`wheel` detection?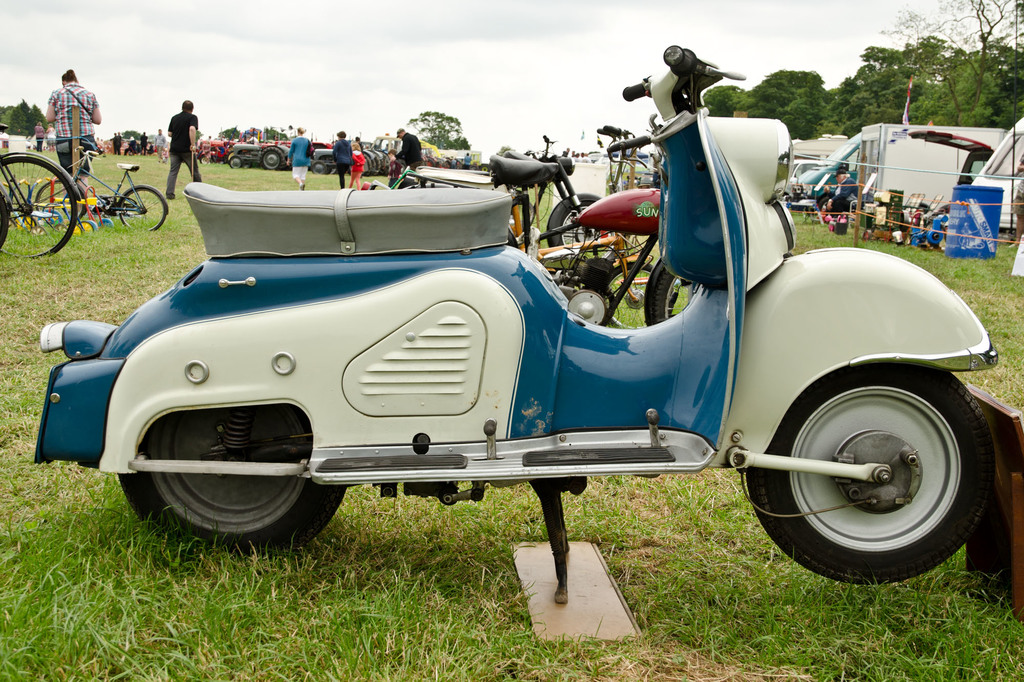
pyautogui.locateOnScreen(97, 216, 115, 226)
